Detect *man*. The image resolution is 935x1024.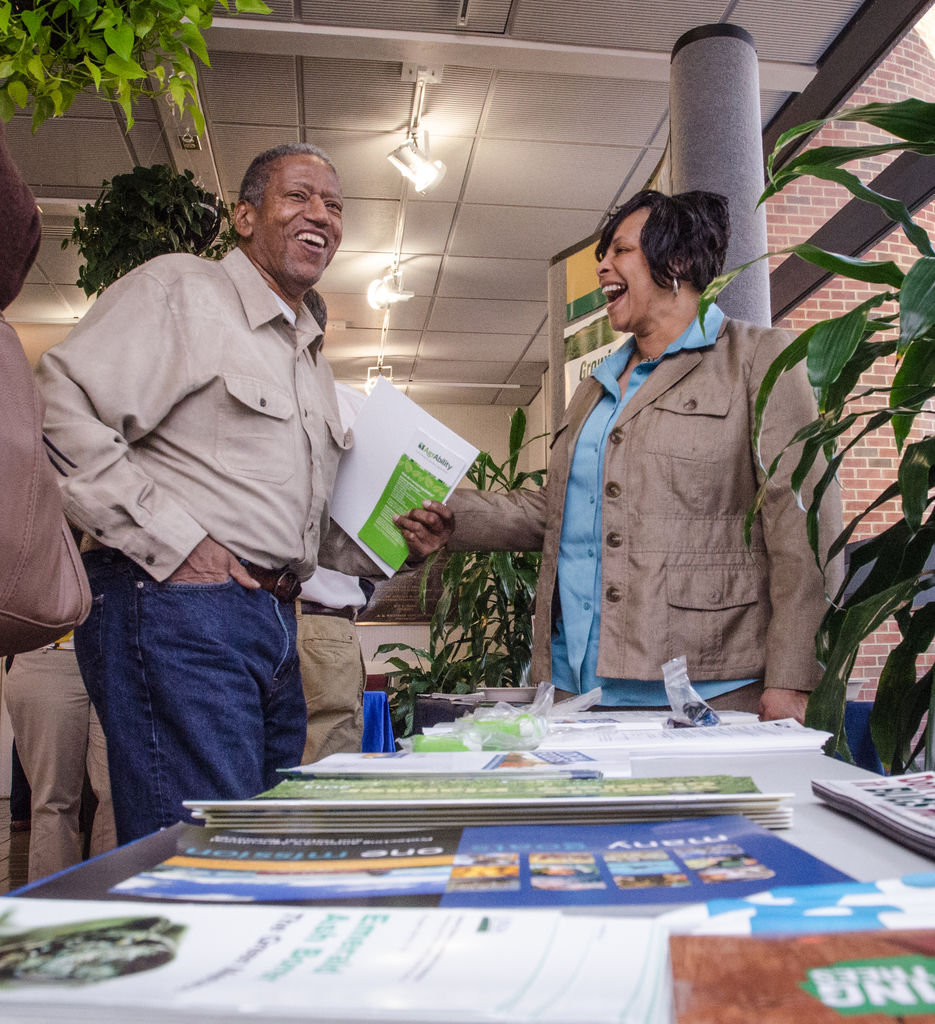
[left=42, top=161, right=416, bottom=847].
